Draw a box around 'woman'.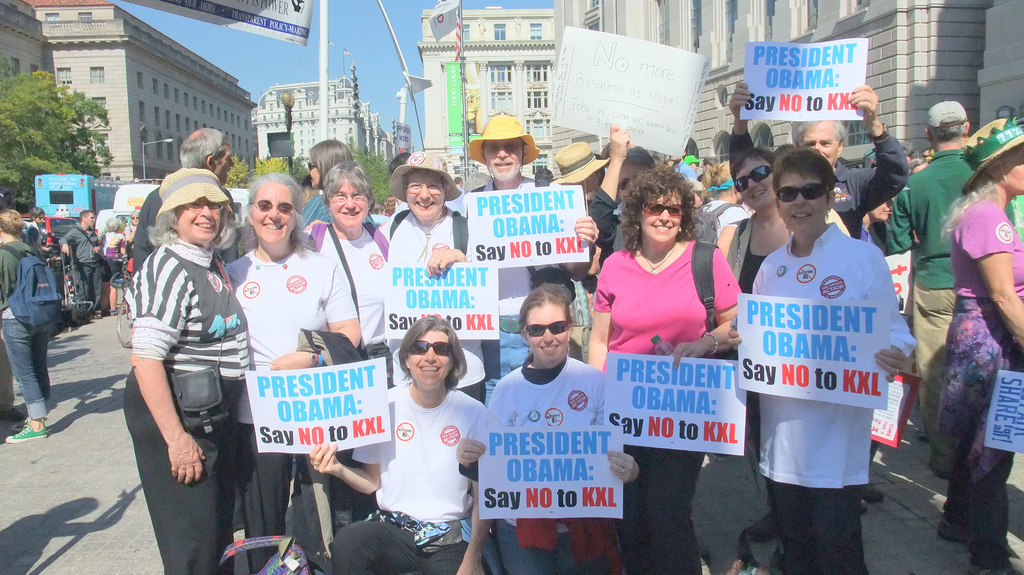
<box>584,164,742,569</box>.
